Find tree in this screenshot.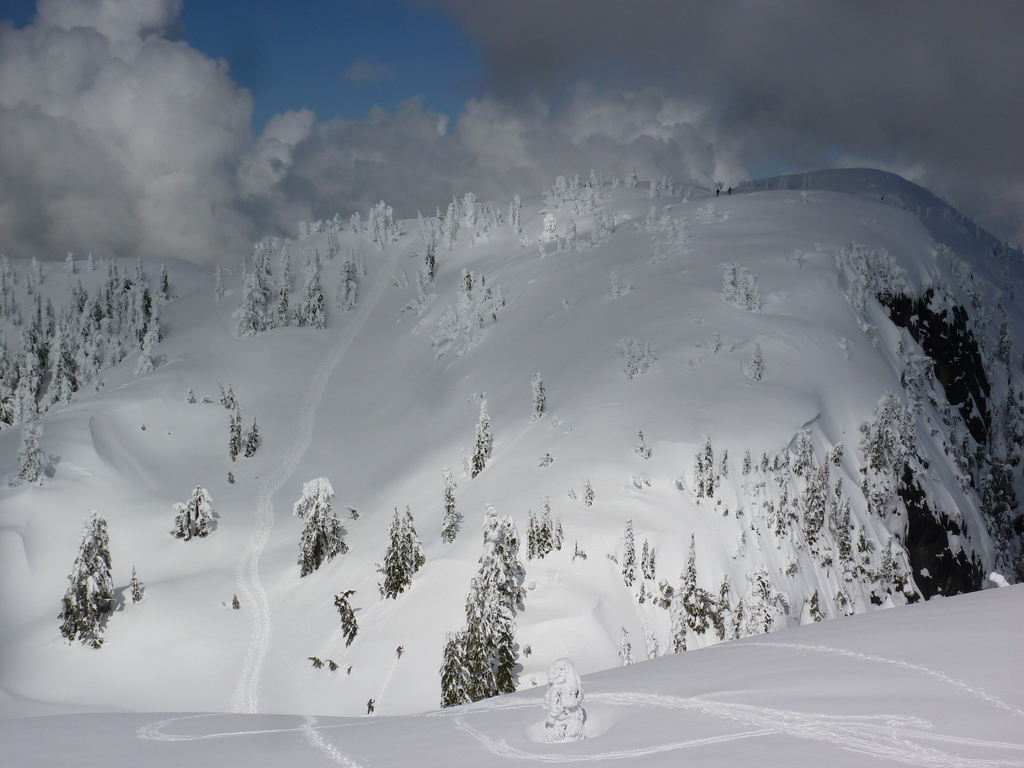
The bounding box for tree is locate(111, 260, 121, 275).
